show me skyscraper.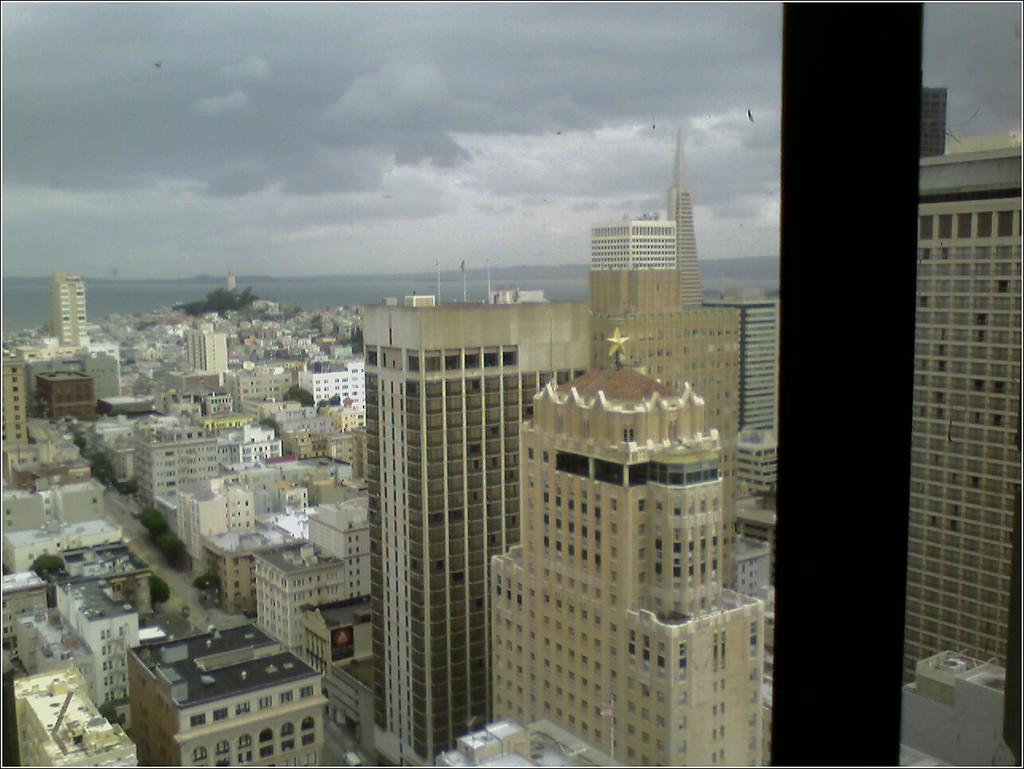
skyscraper is here: (479, 324, 795, 751).
